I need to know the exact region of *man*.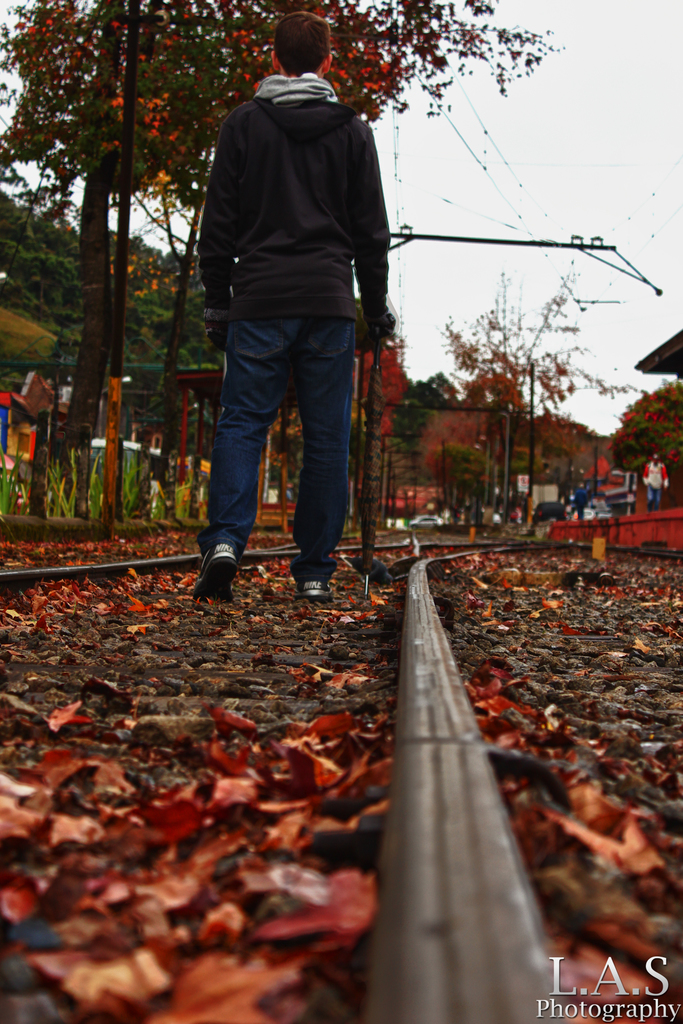
Region: crop(642, 452, 673, 511).
